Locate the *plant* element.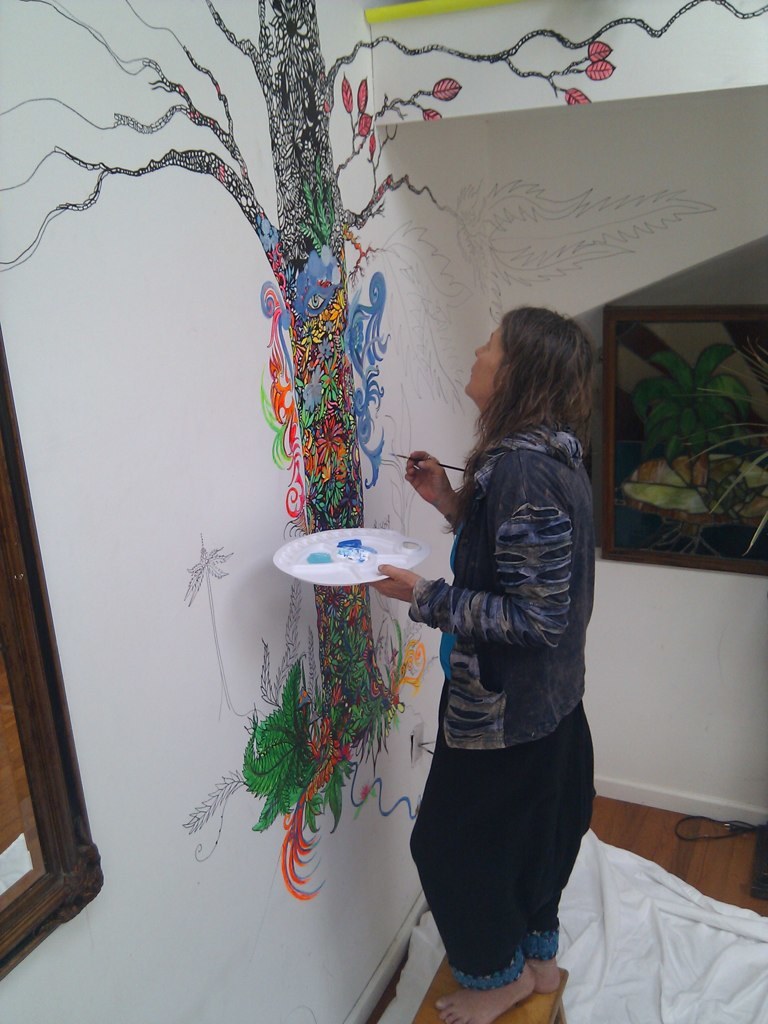
Element bbox: [222, 651, 392, 838].
